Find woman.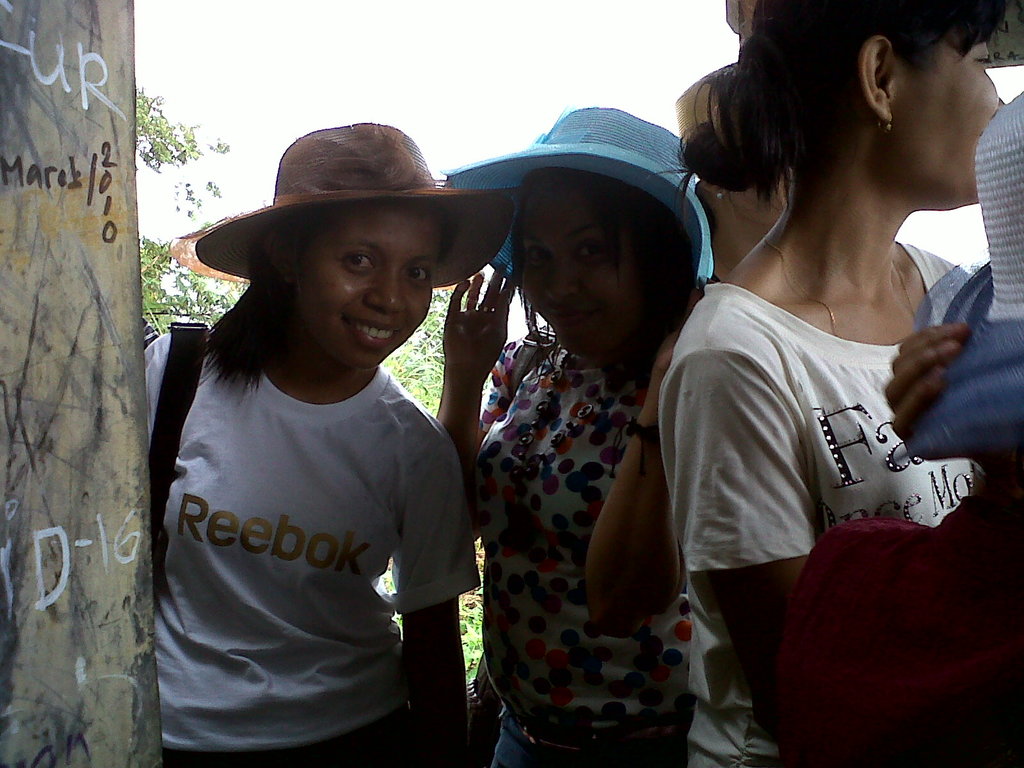
[676,51,792,296].
